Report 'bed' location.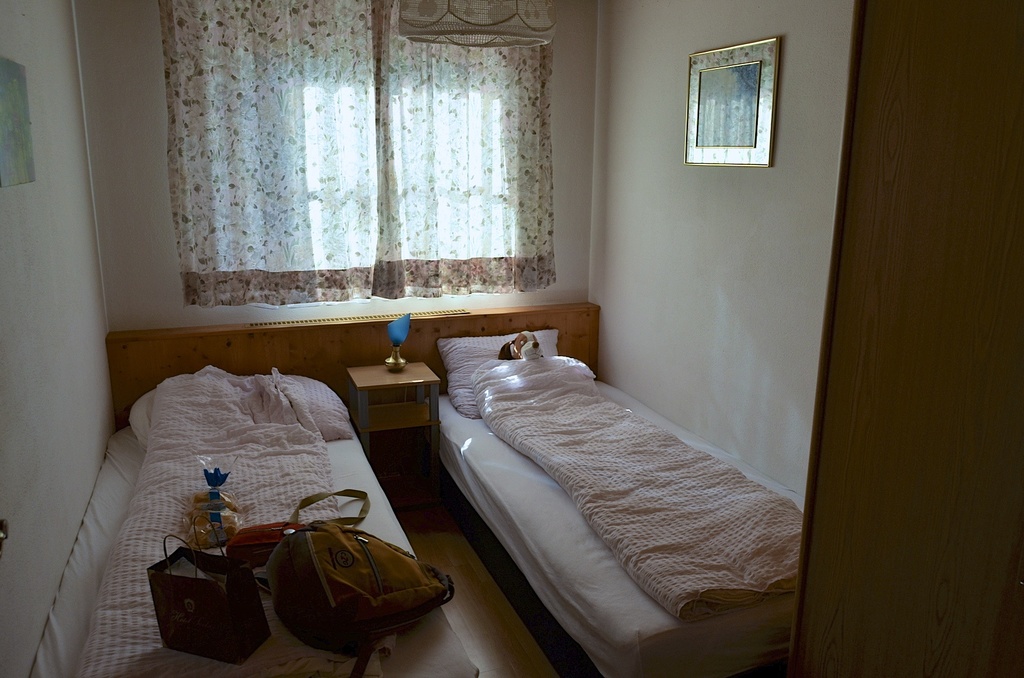
Report: BBox(92, 326, 446, 648).
